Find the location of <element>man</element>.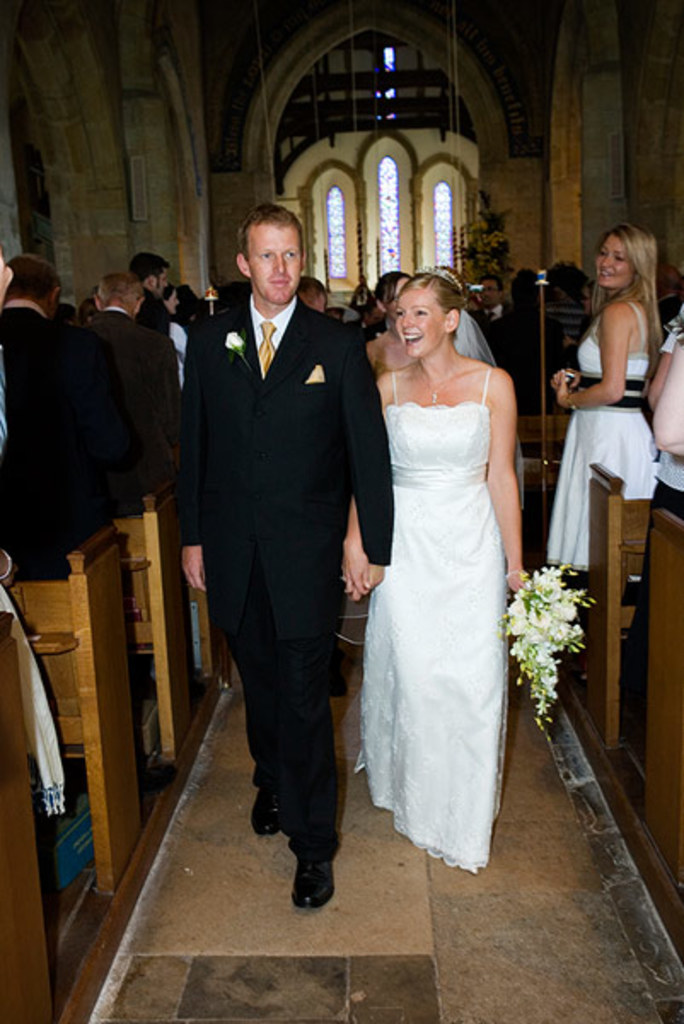
Location: (174, 176, 377, 889).
